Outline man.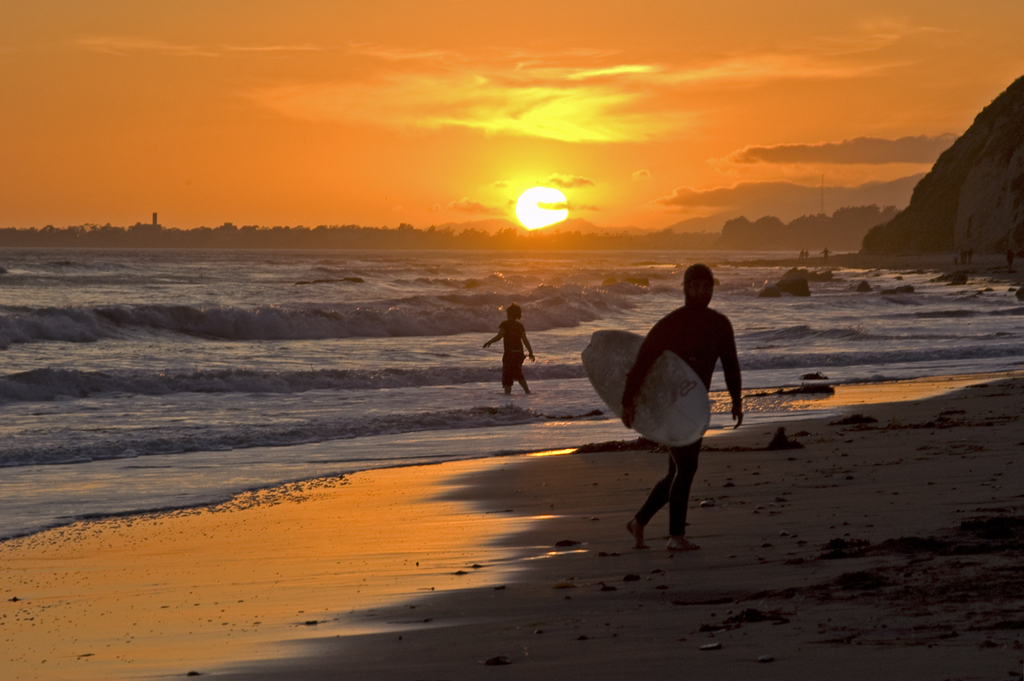
Outline: region(608, 265, 753, 552).
